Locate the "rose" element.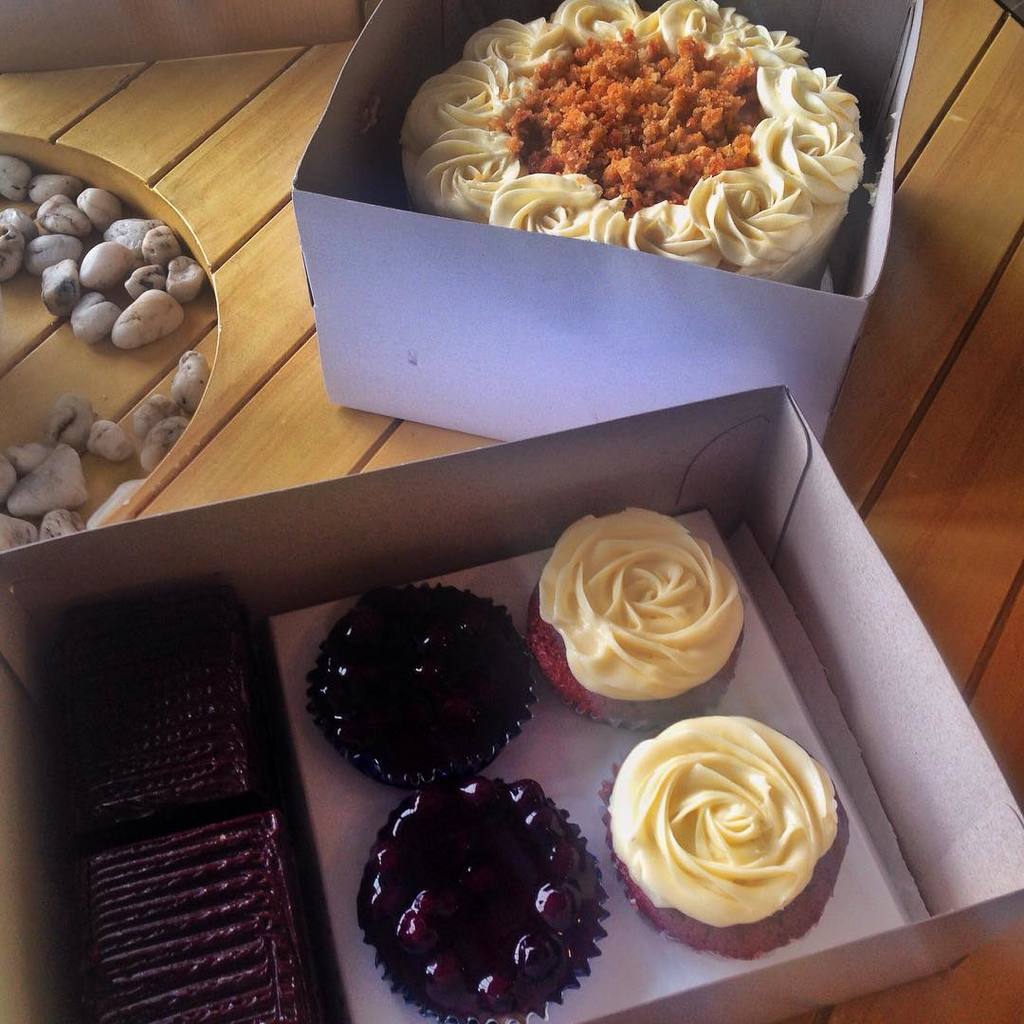
Element bbox: box=[536, 502, 750, 705].
